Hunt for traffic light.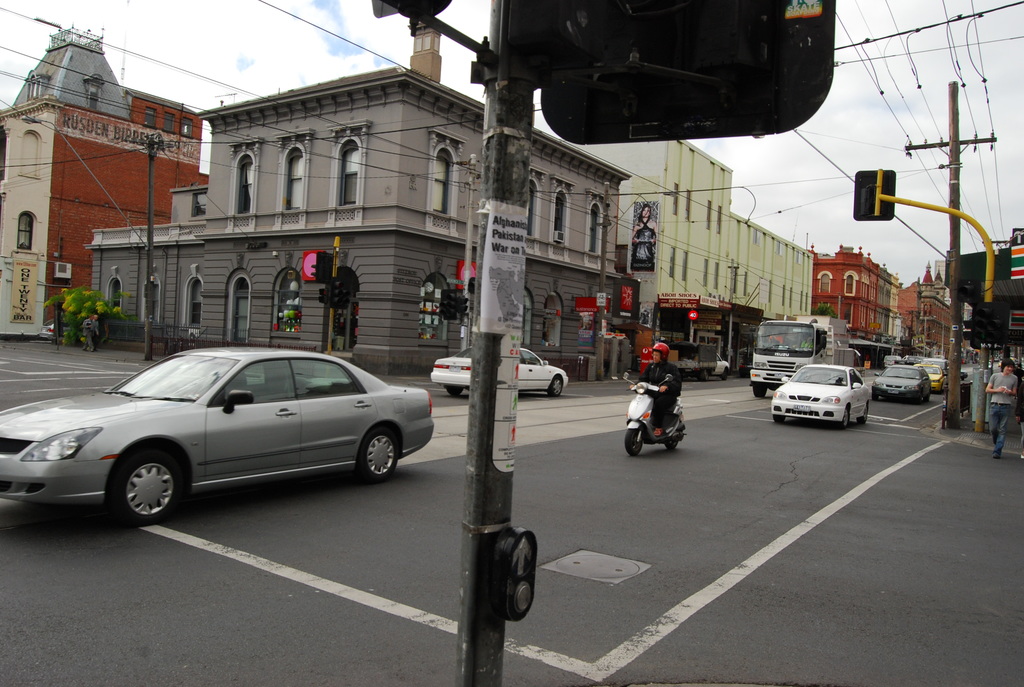
Hunted down at [left=311, top=249, right=332, bottom=284].
